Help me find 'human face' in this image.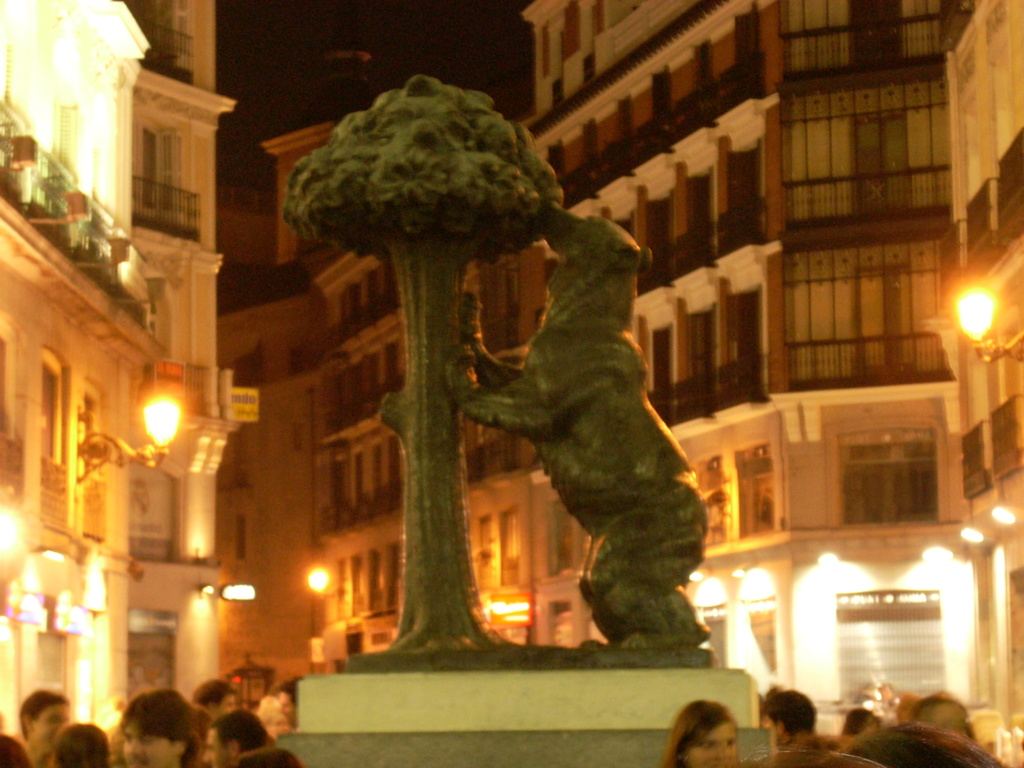
Found it: bbox=[123, 716, 179, 765].
